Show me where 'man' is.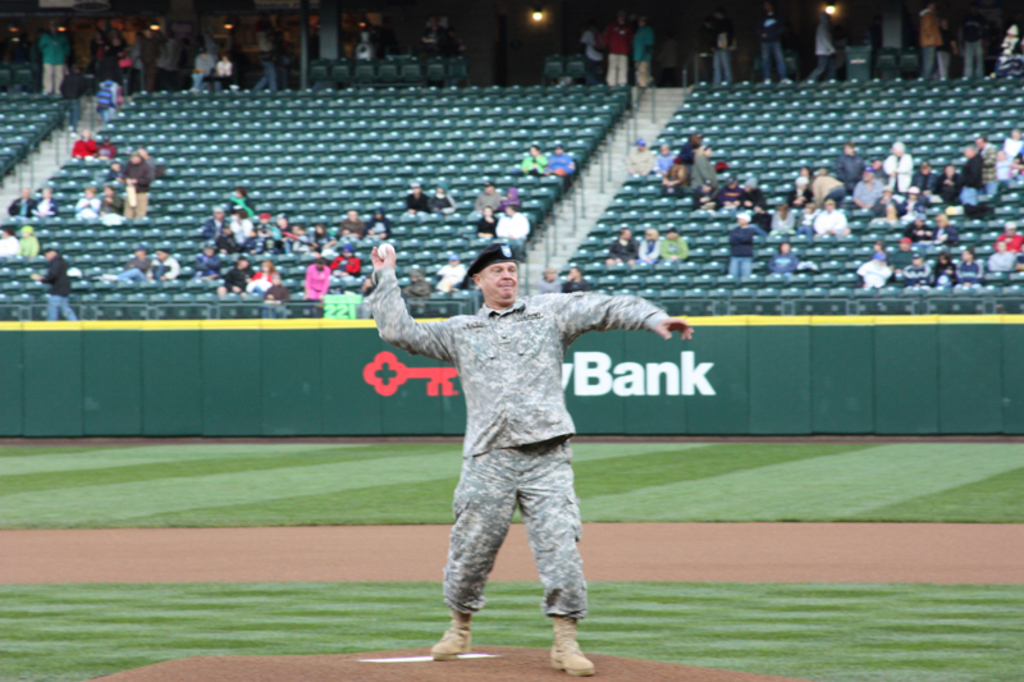
'man' is at Rect(271, 212, 293, 255).
